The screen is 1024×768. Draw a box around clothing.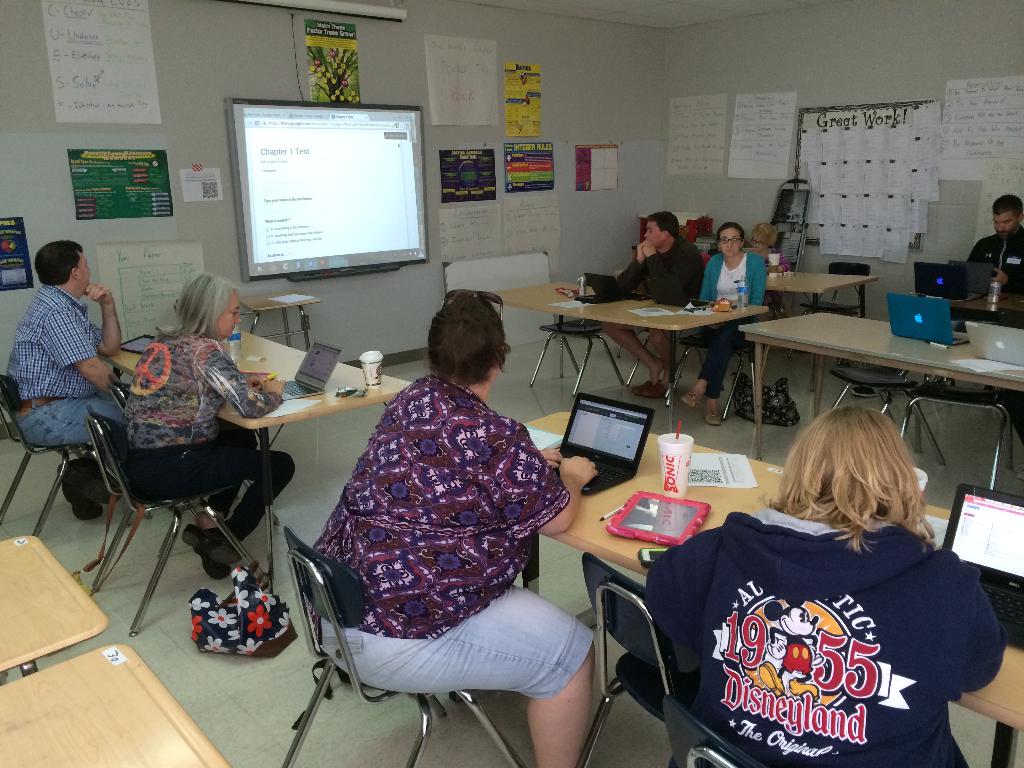
box(116, 329, 295, 537).
